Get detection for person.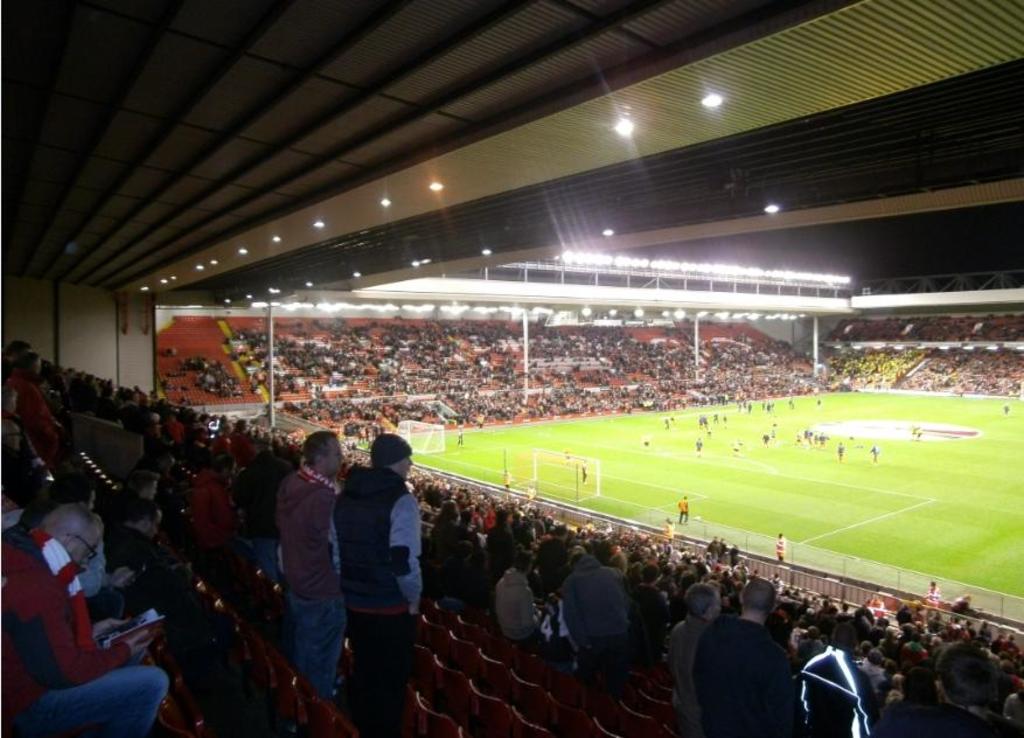
Detection: {"left": 692, "top": 582, "right": 793, "bottom": 737}.
